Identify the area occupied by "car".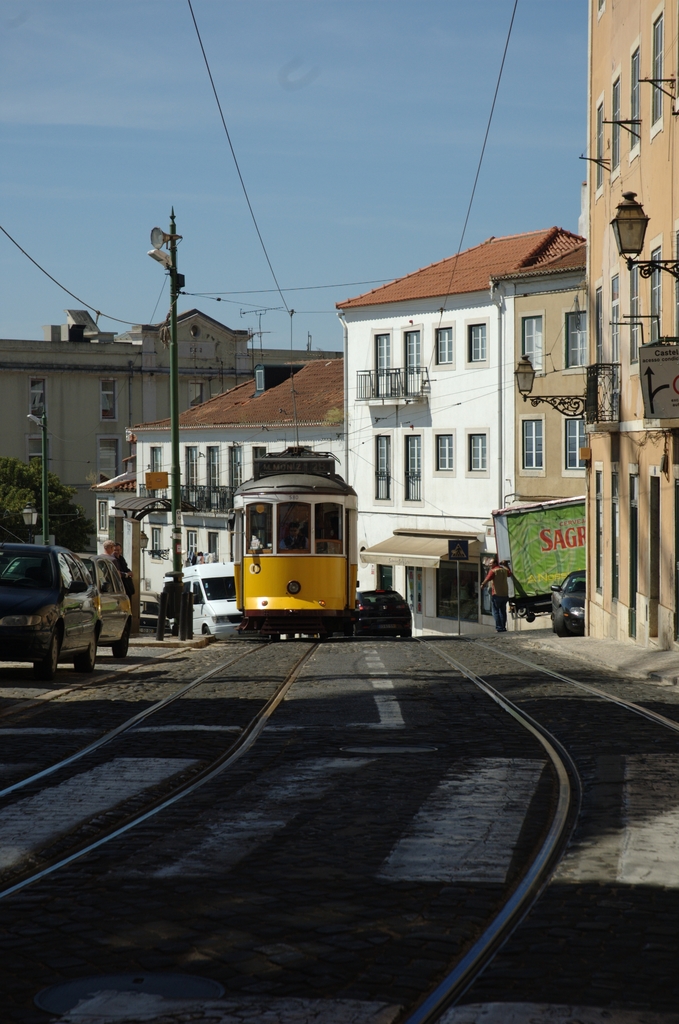
Area: {"left": 0, "top": 541, "right": 104, "bottom": 688}.
